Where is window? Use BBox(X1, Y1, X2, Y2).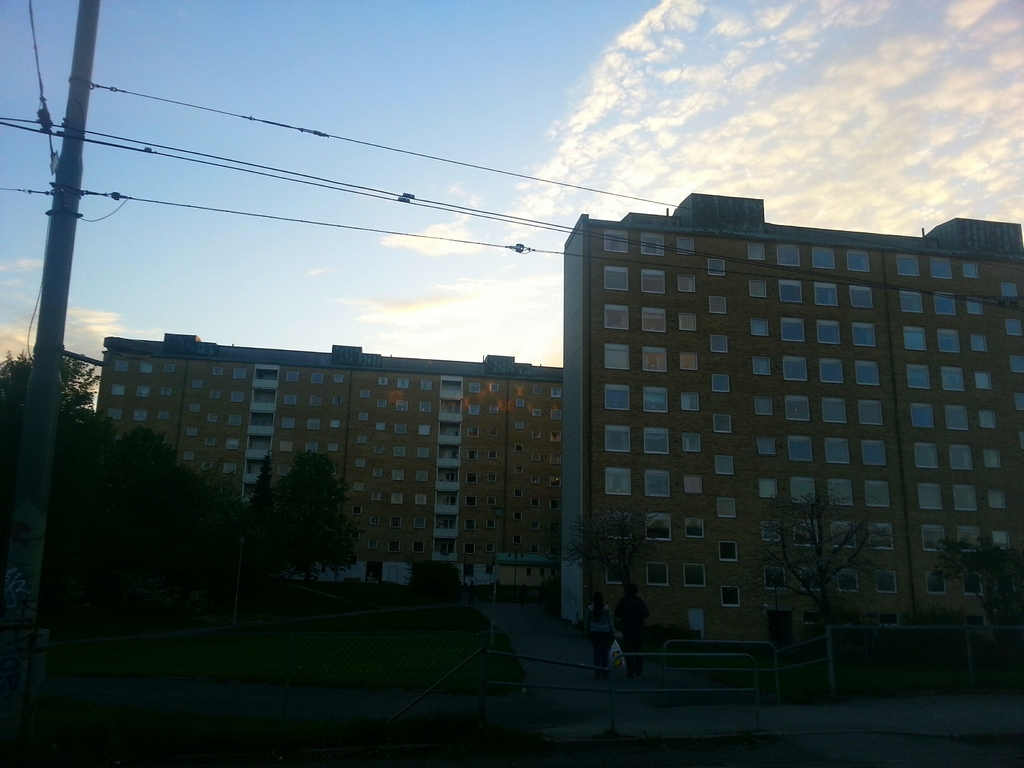
BBox(685, 431, 701, 452).
